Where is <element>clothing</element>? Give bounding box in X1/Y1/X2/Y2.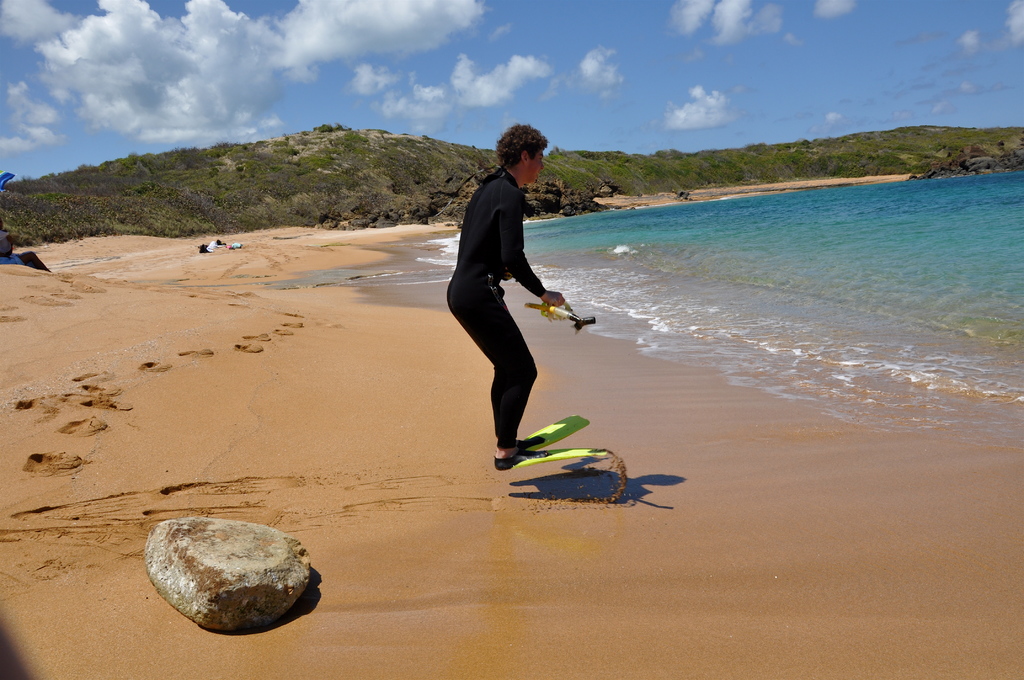
442/140/600/454.
